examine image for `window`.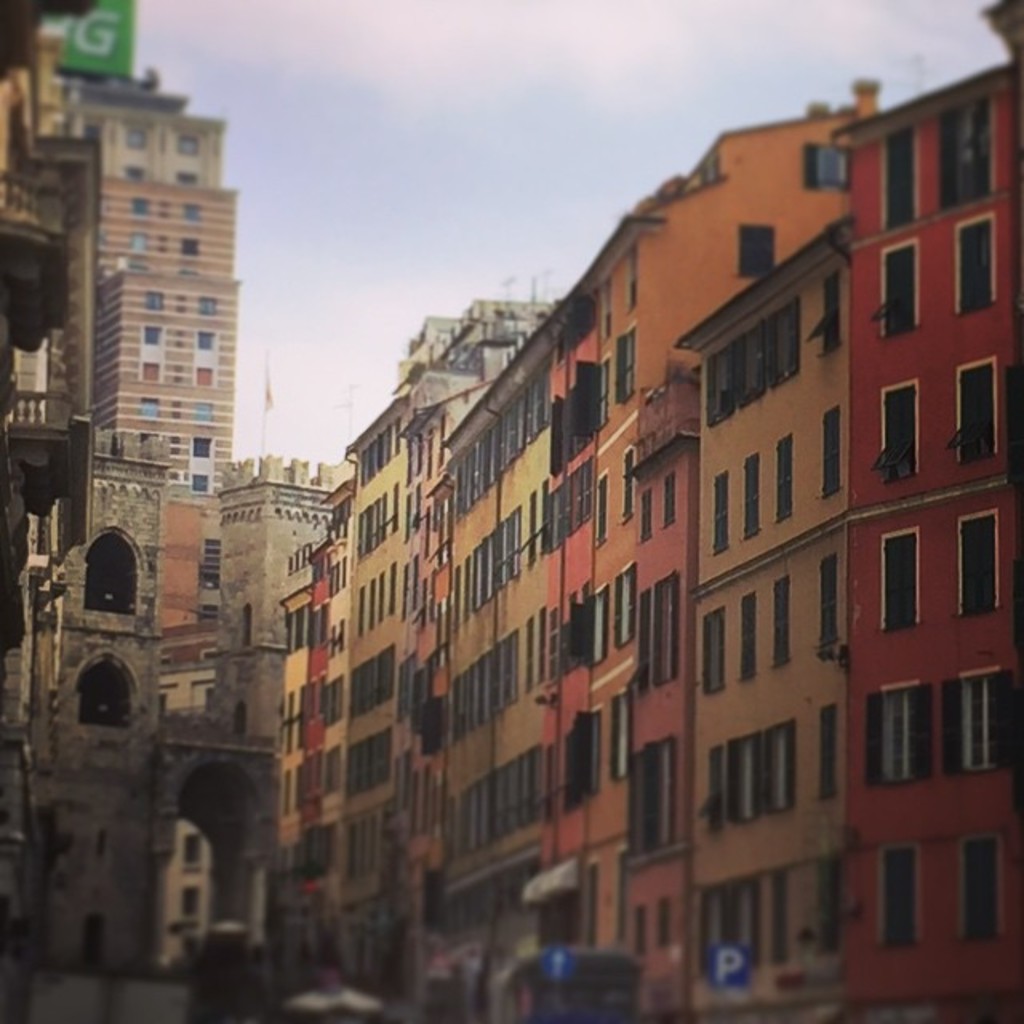
Examination result: bbox=[811, 704, 837, 800].
